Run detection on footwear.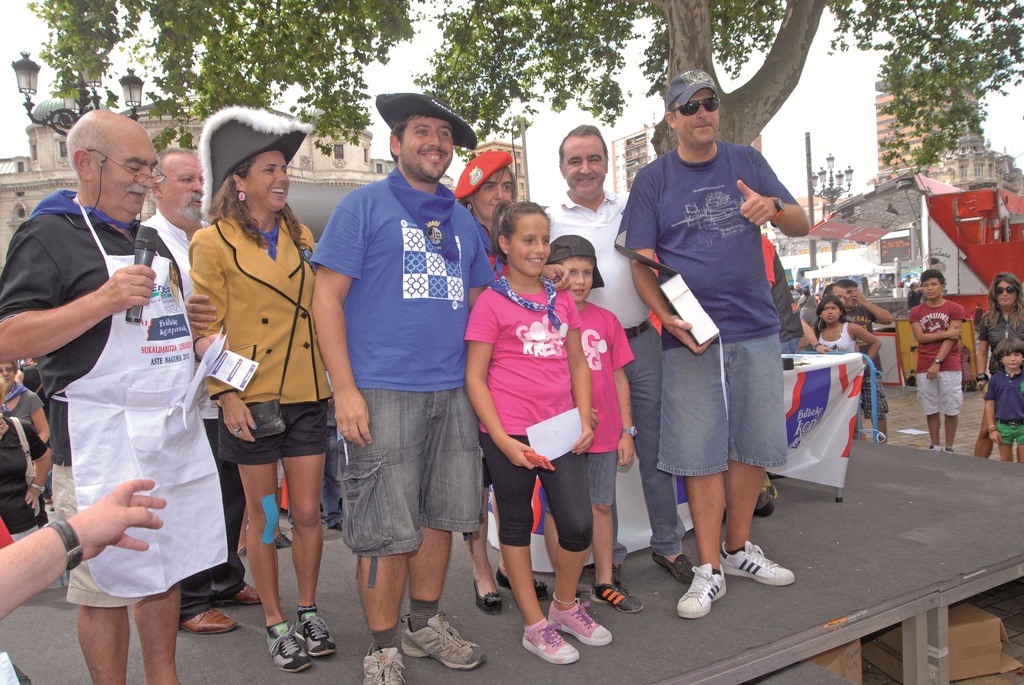
Result: bbox(298, 610, 339, 657).
